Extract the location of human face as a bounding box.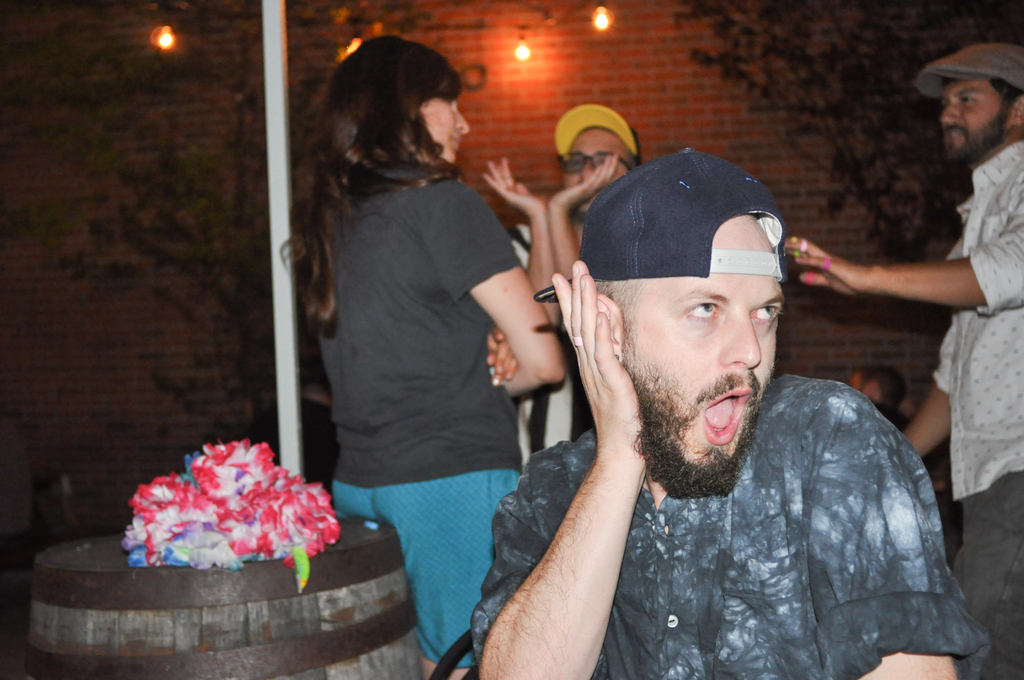
locate(419, 96, 472, 159).
